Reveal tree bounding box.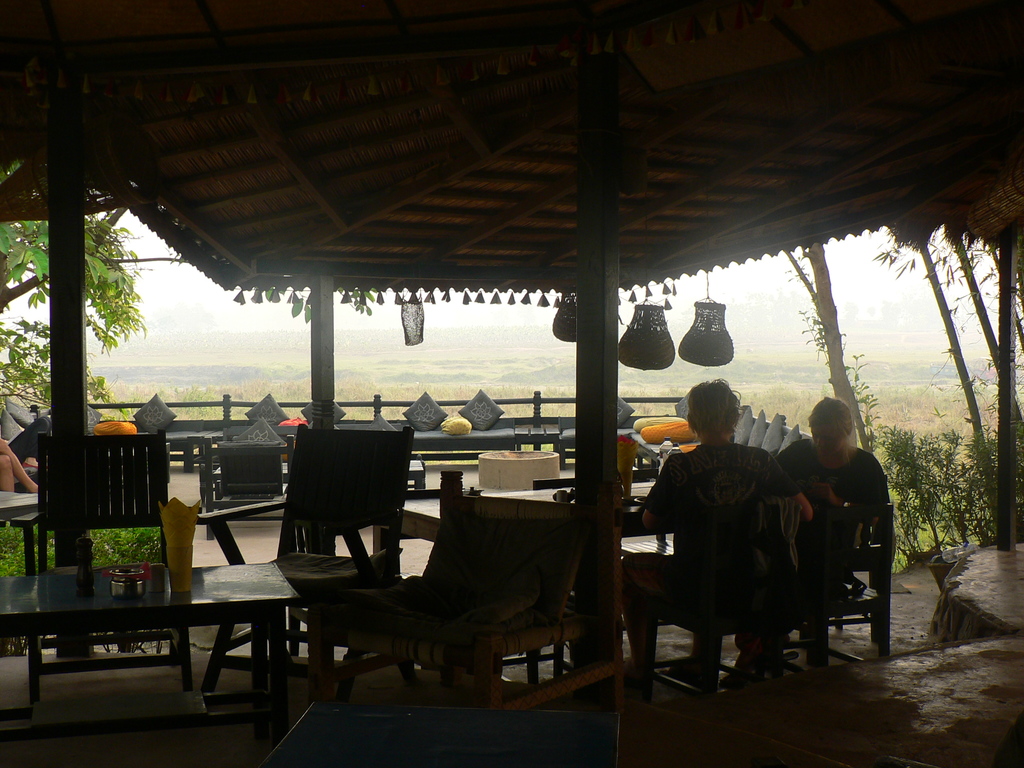
Revealed: (left=0, top=158, right=154, bottom=386).
